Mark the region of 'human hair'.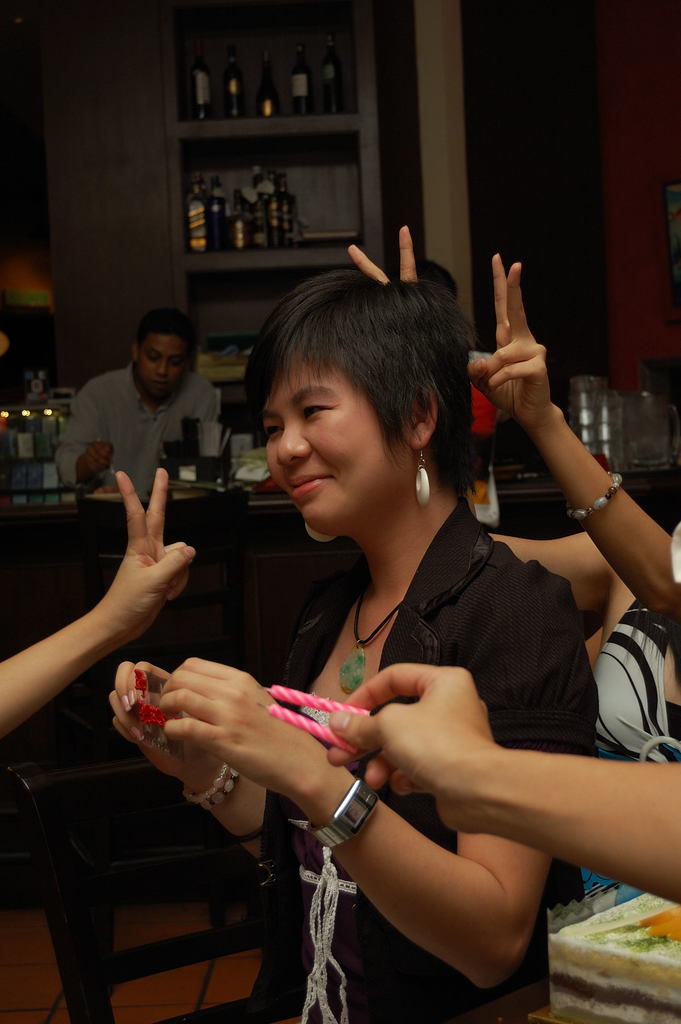
Region: bbox=[137, 305, 199, 358].
